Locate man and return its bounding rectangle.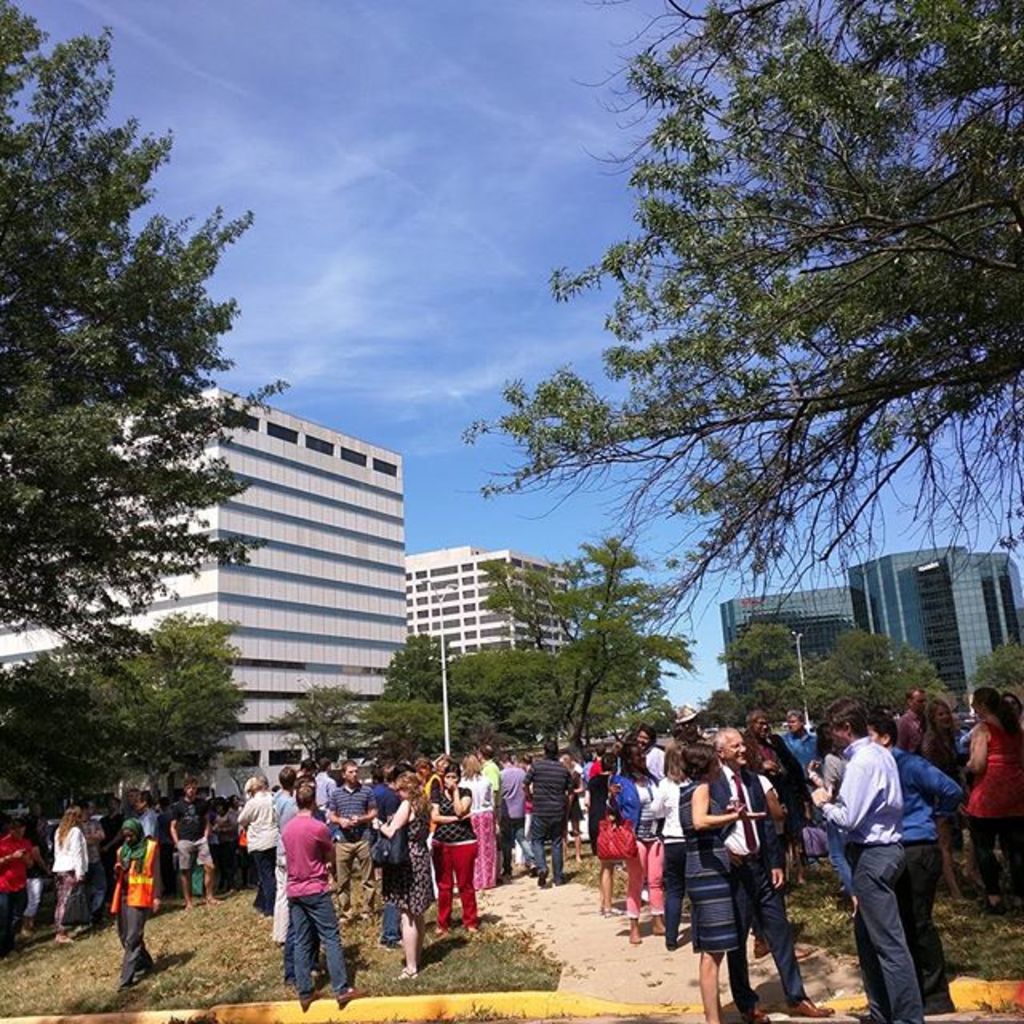
bbox(858, 707, 970, 1022).
